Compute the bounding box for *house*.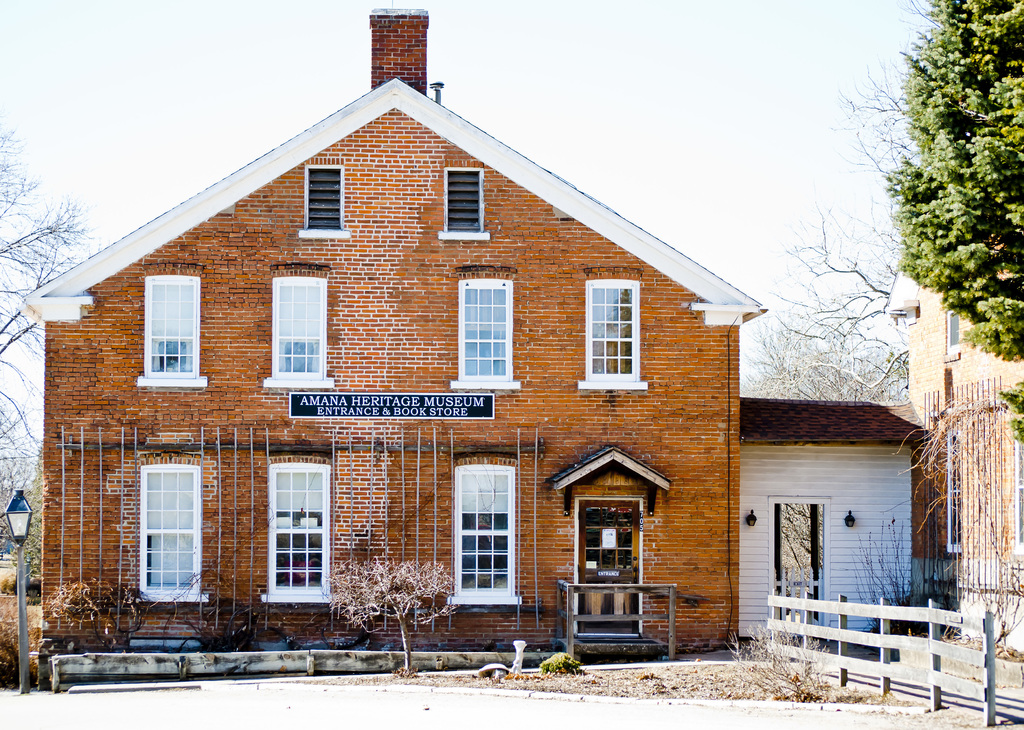
rect(738, 402, 938, 647).
